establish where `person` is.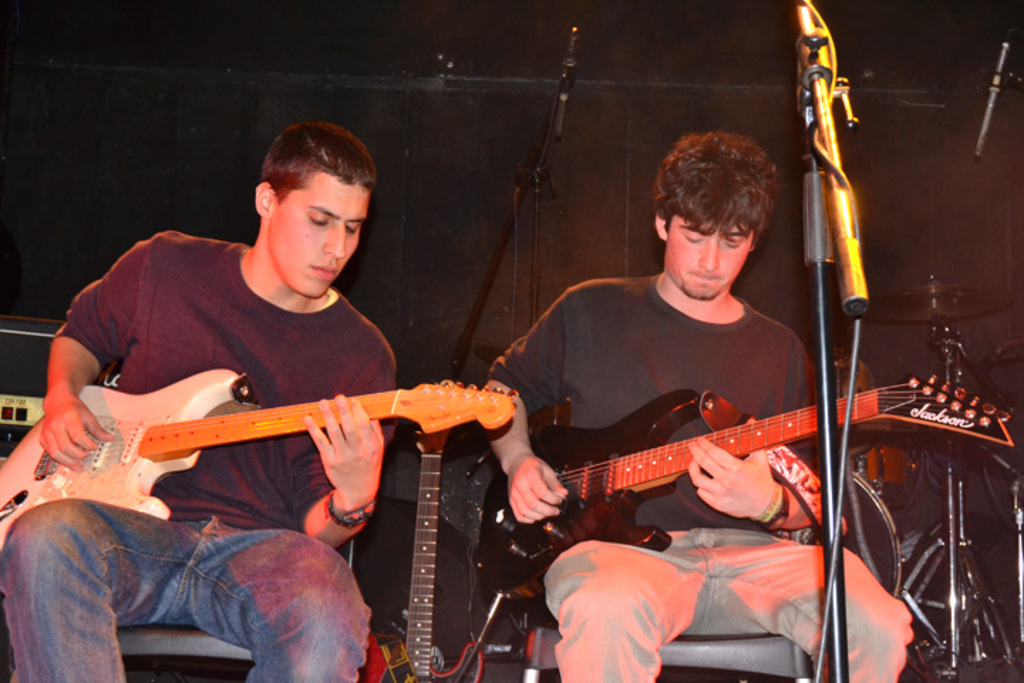
Established at [left=84, top=114, right=407, bottom=682].
